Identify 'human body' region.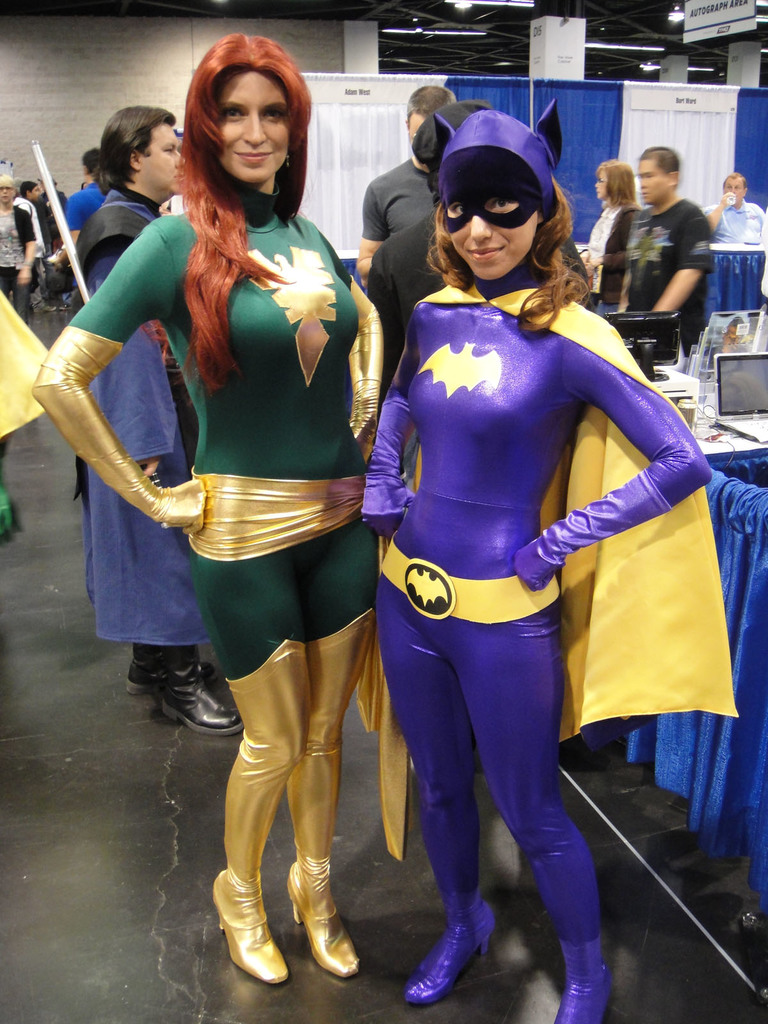
Region: 79, 184, 251, 735.
